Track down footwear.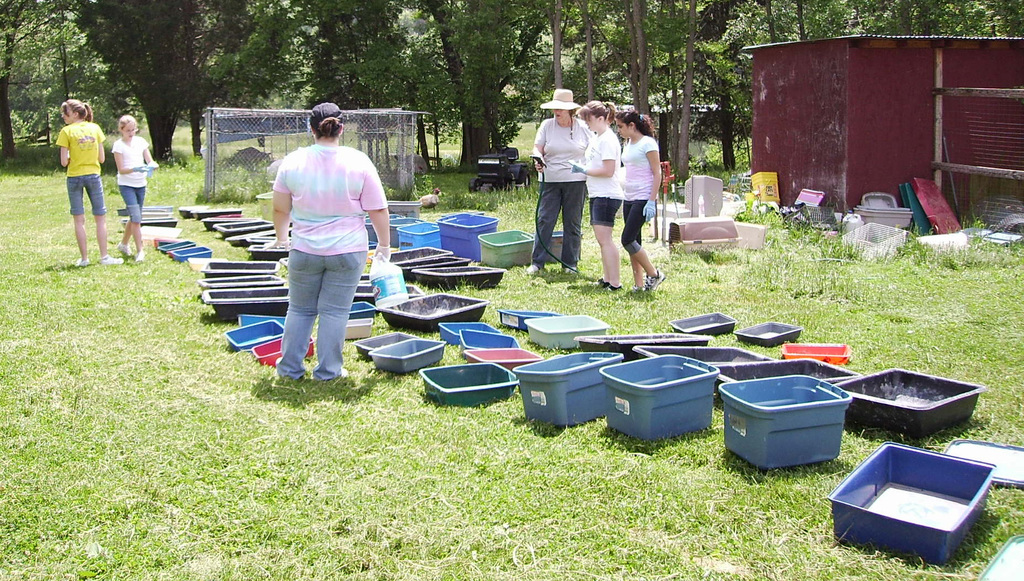
Tracked to <bbox>67, 255, 84, 266</bbox>.
